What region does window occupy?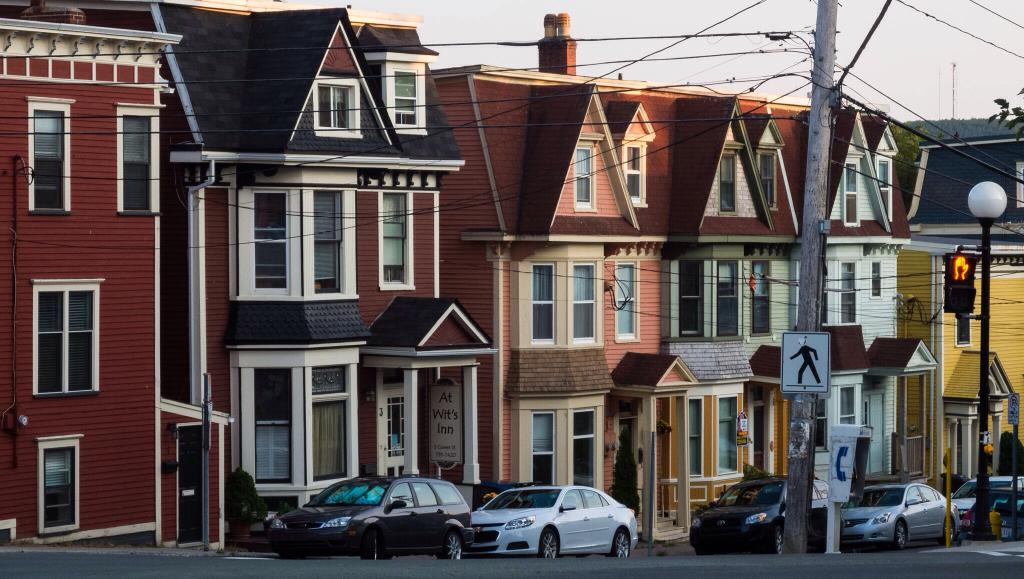
[584,490,607,509].
